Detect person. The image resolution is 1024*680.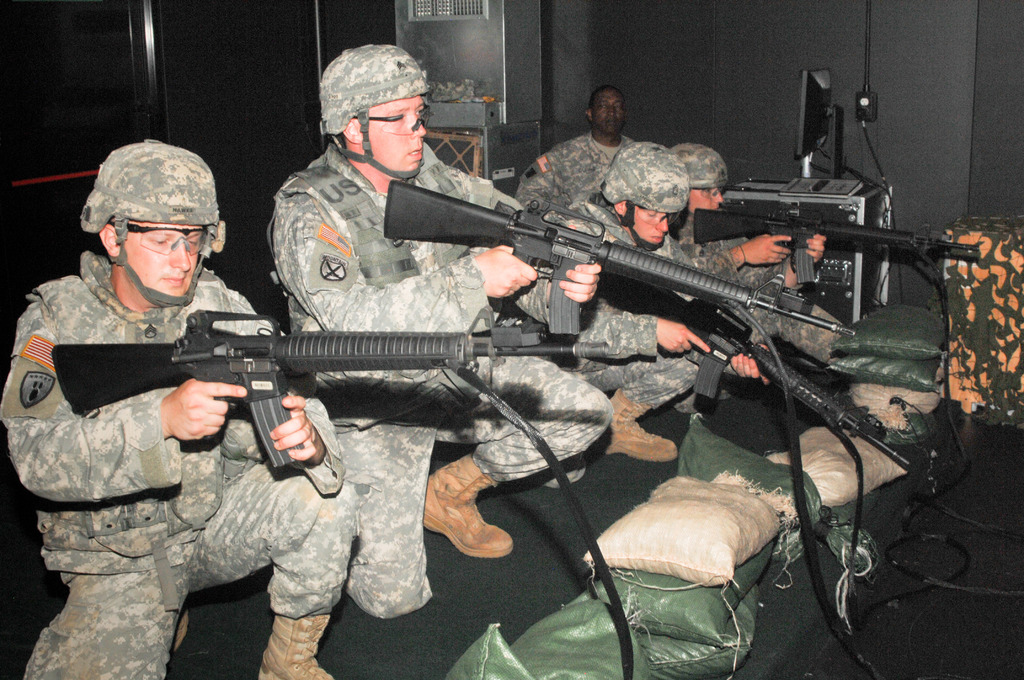
pyautogui.locateOnScreen(507, 124, 709, 462).
